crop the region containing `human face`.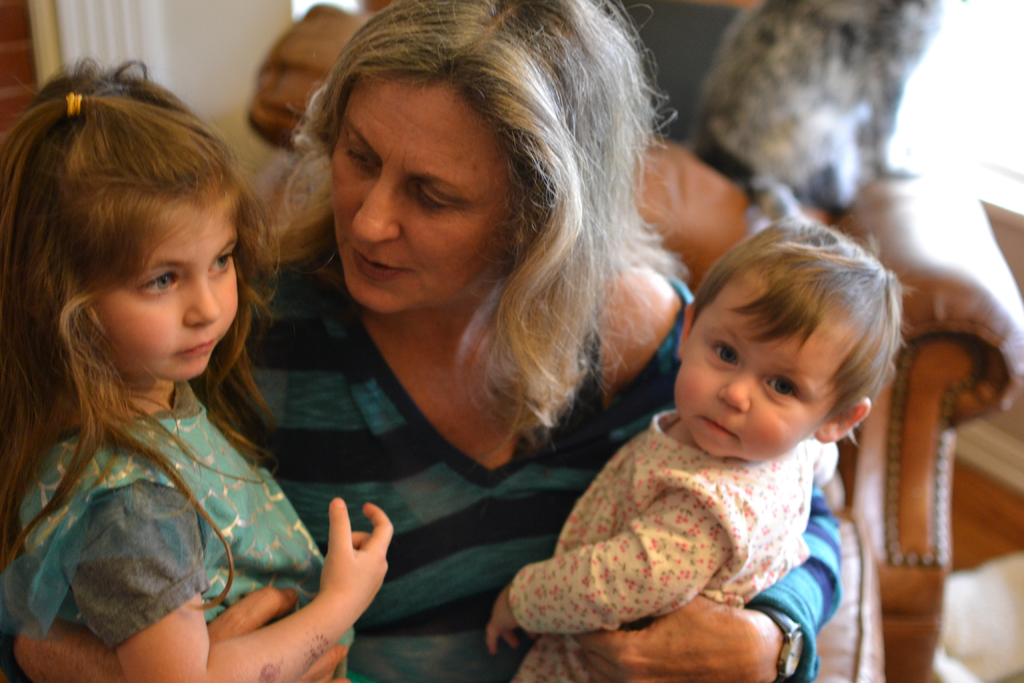
Crop region: crop(671, 279, 836, 471).
